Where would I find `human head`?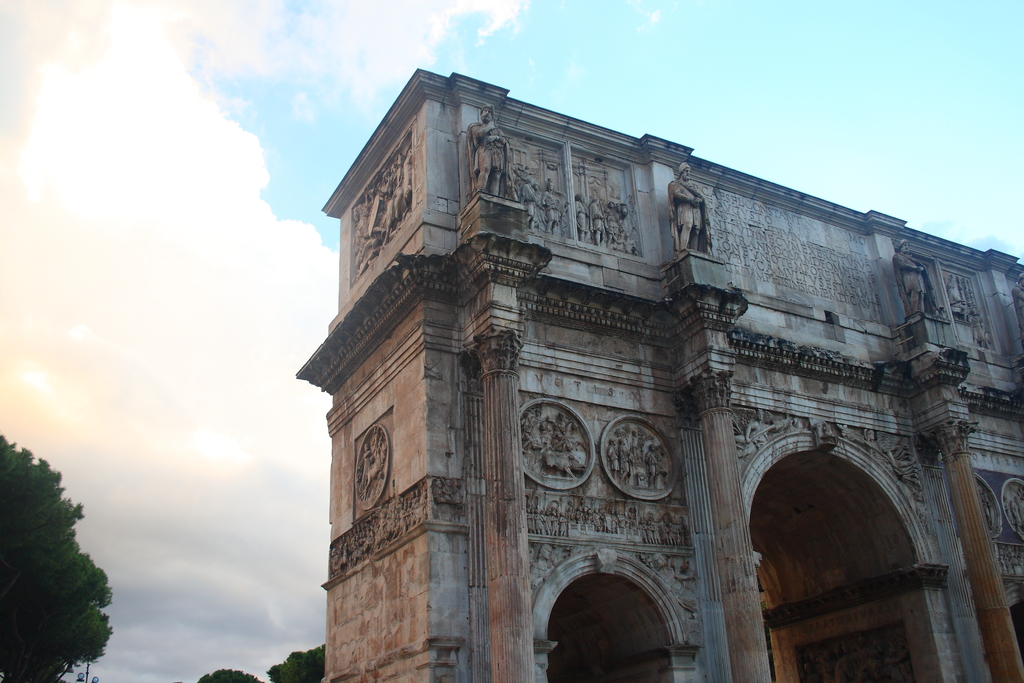
At <bbox>527, 177, 534, 187</bbox>.
